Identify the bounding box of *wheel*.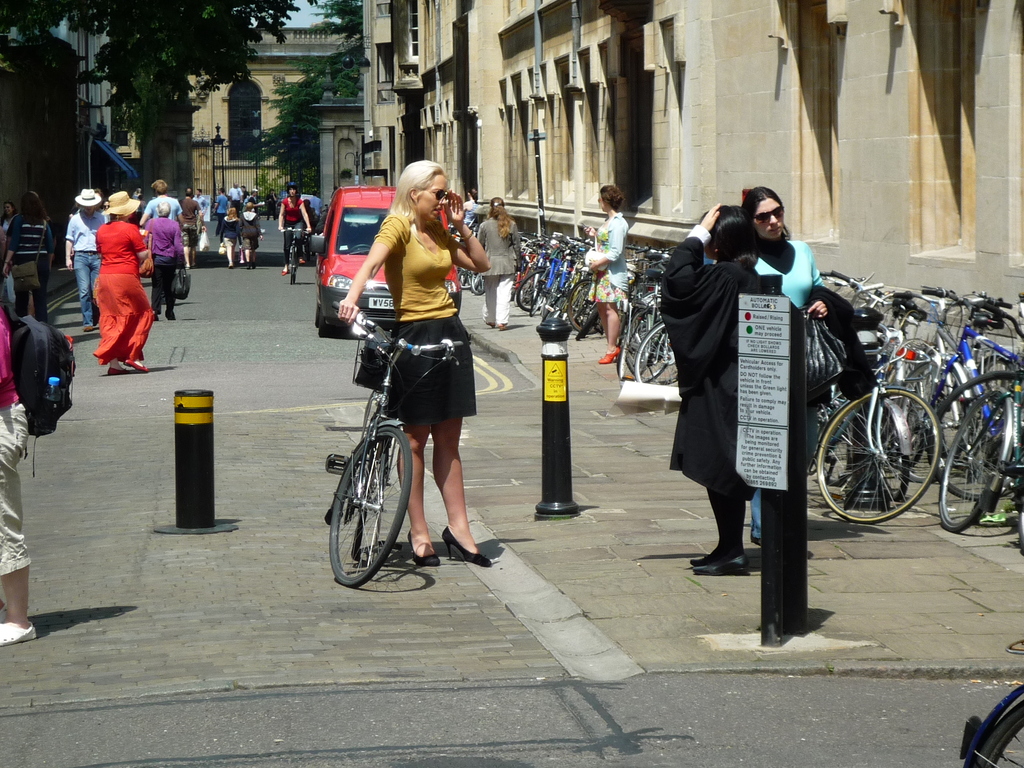
{"x1": 808, "y1": 388, "x2": 942, "y2": 528}.
